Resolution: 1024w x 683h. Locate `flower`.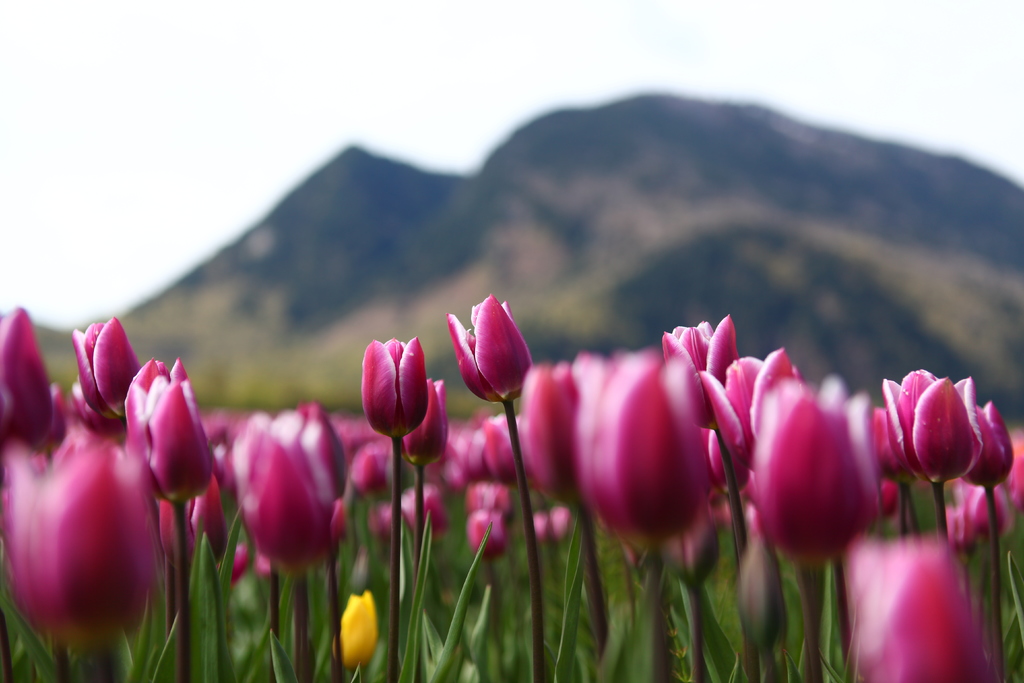
x1=347 y1=444 x2=387 y2=493.
